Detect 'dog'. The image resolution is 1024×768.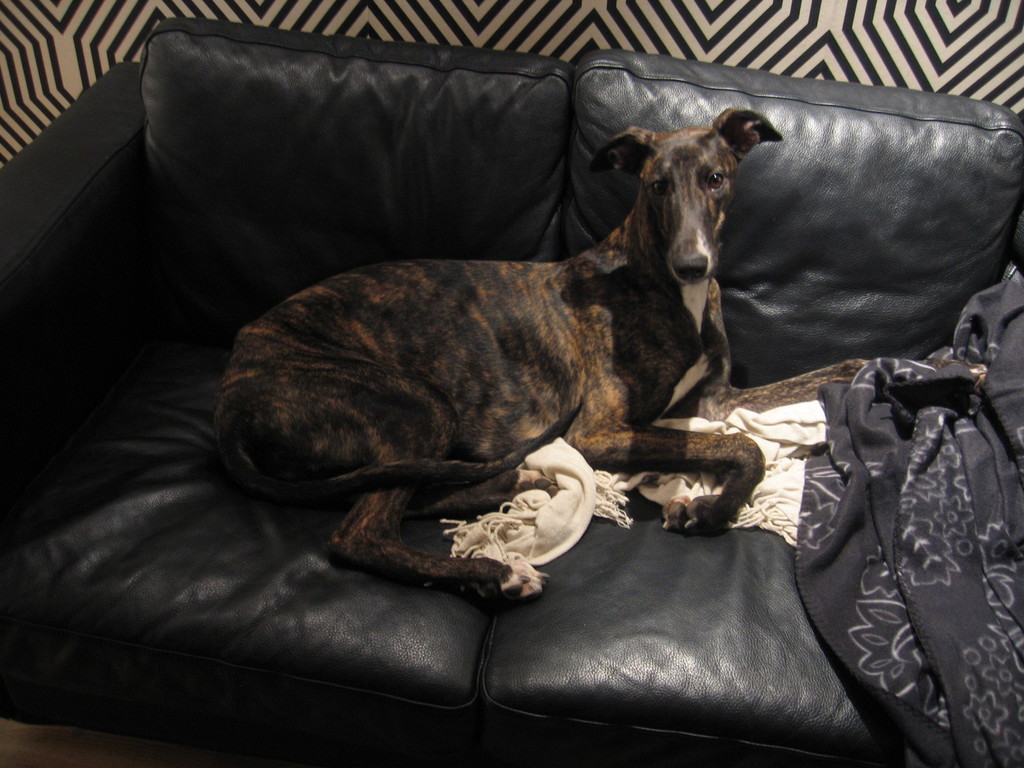
x1=215 y1=101 x2=989 y2=585.
